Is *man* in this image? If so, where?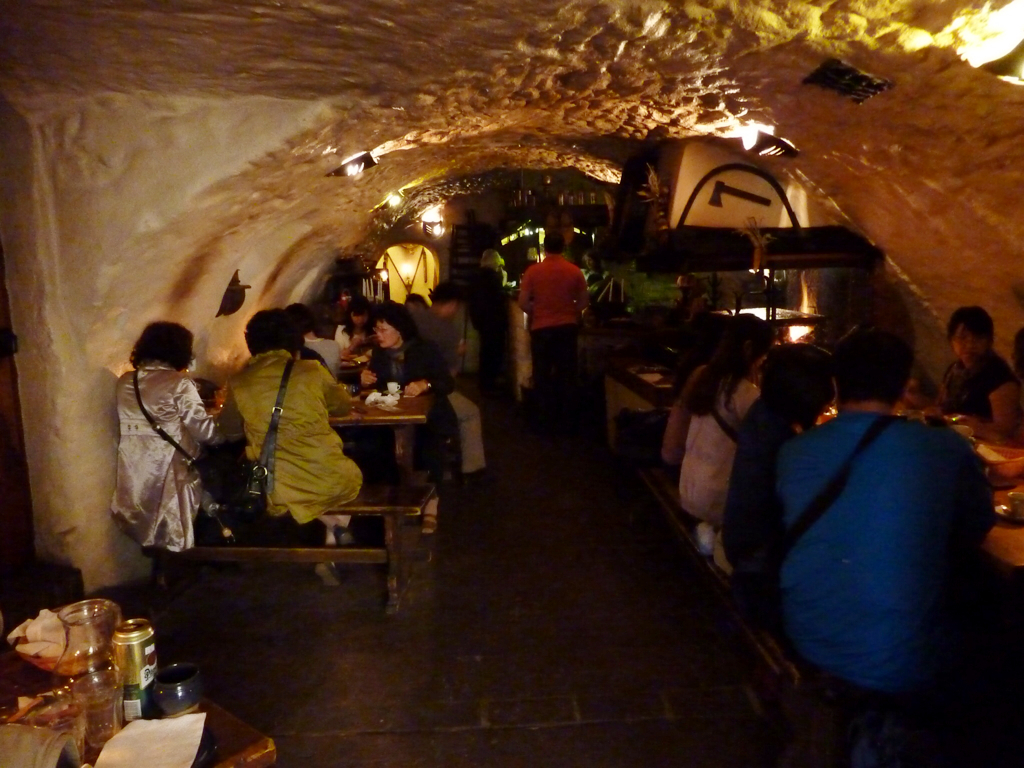
Yes, at (left=771, top=318, right=1023, bottom=767).
